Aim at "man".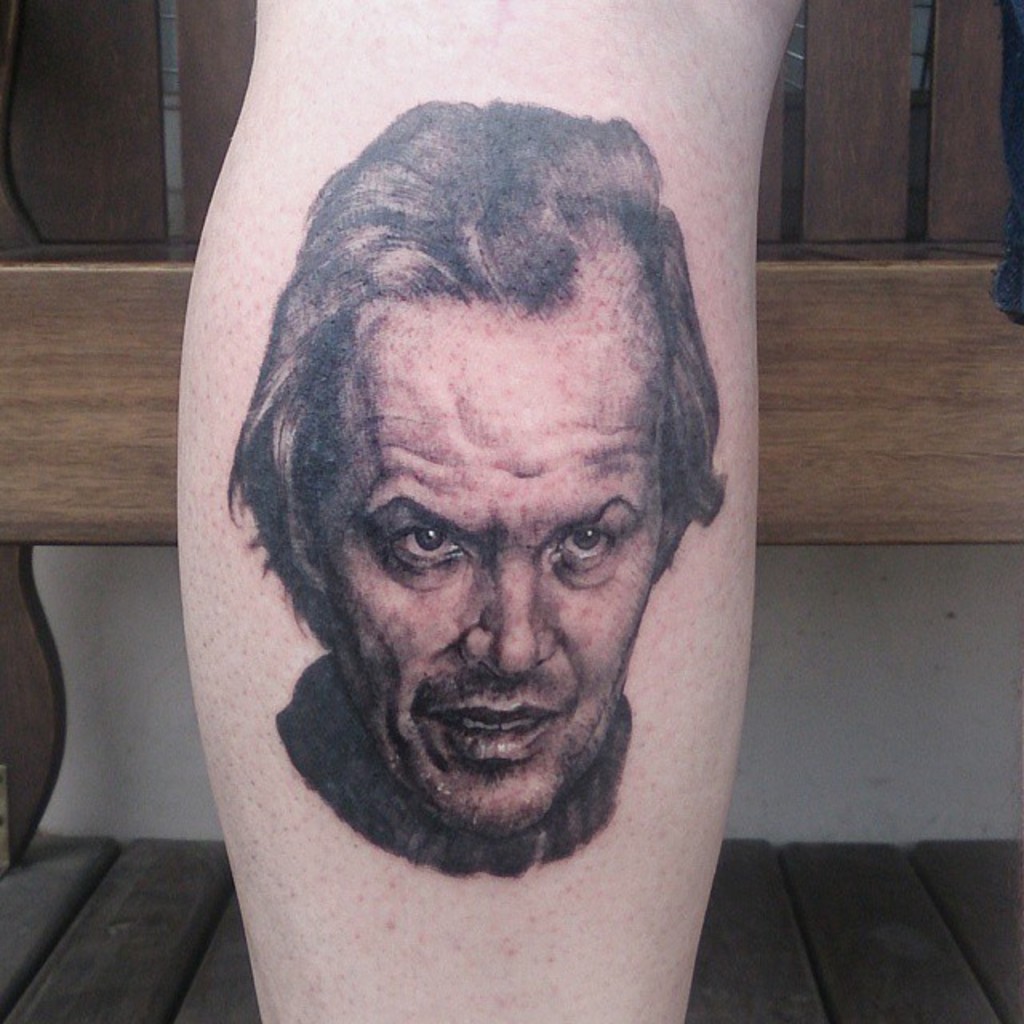
Aimed at 221/90/733/886.
